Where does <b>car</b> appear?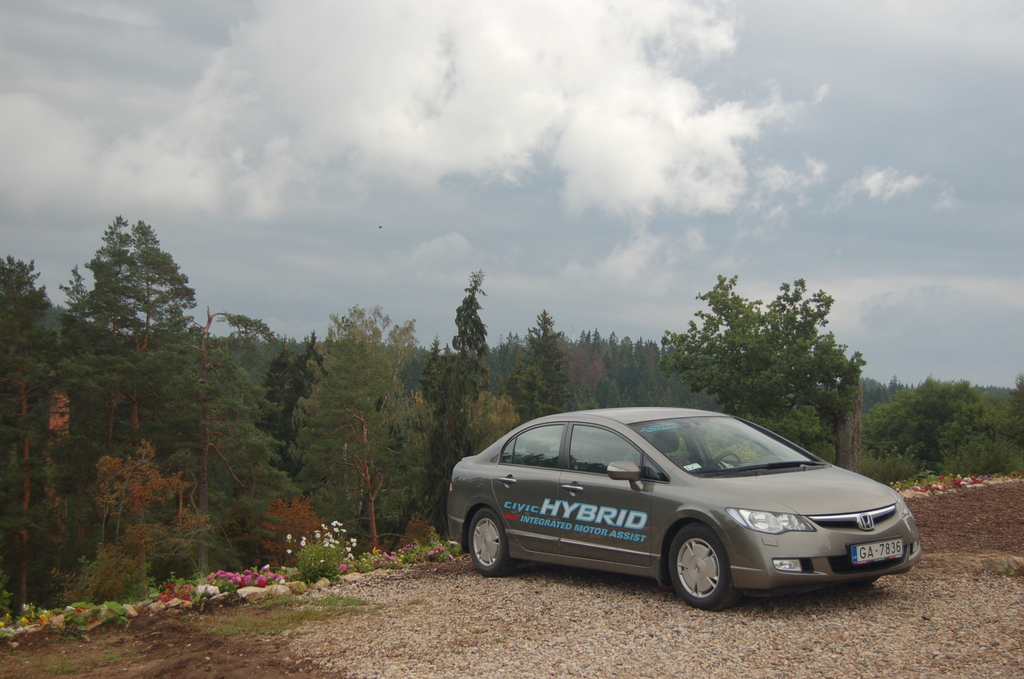
Appears at 442 411 914 615.
